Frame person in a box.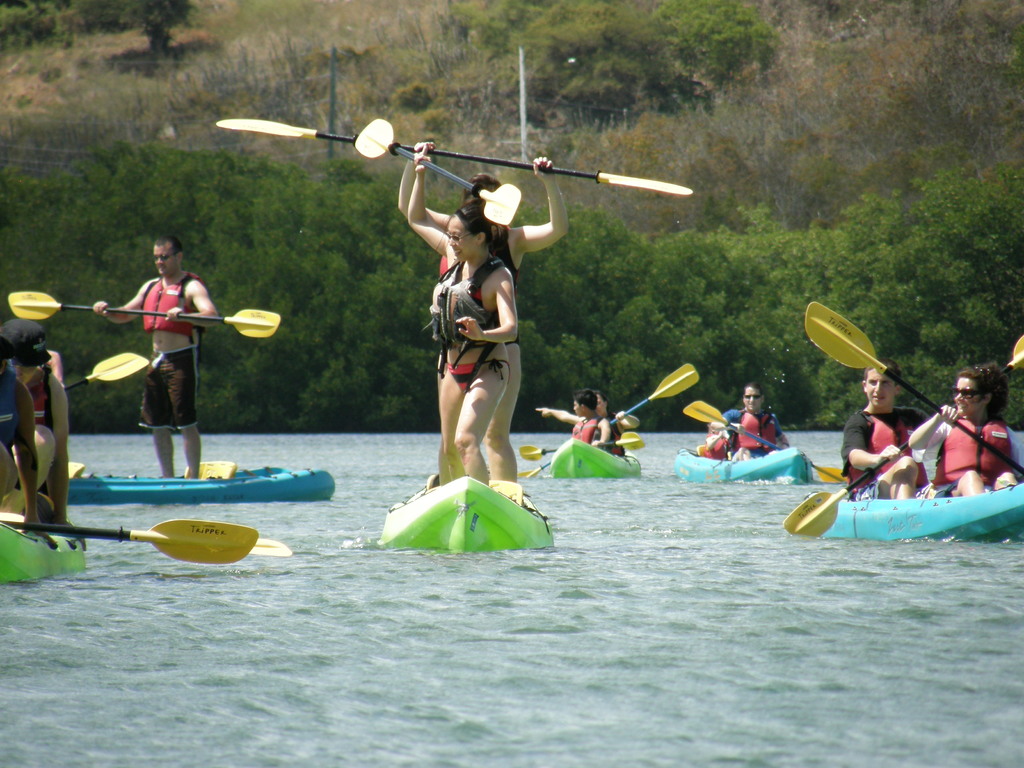
detection(908, 364, 1023, 499).
